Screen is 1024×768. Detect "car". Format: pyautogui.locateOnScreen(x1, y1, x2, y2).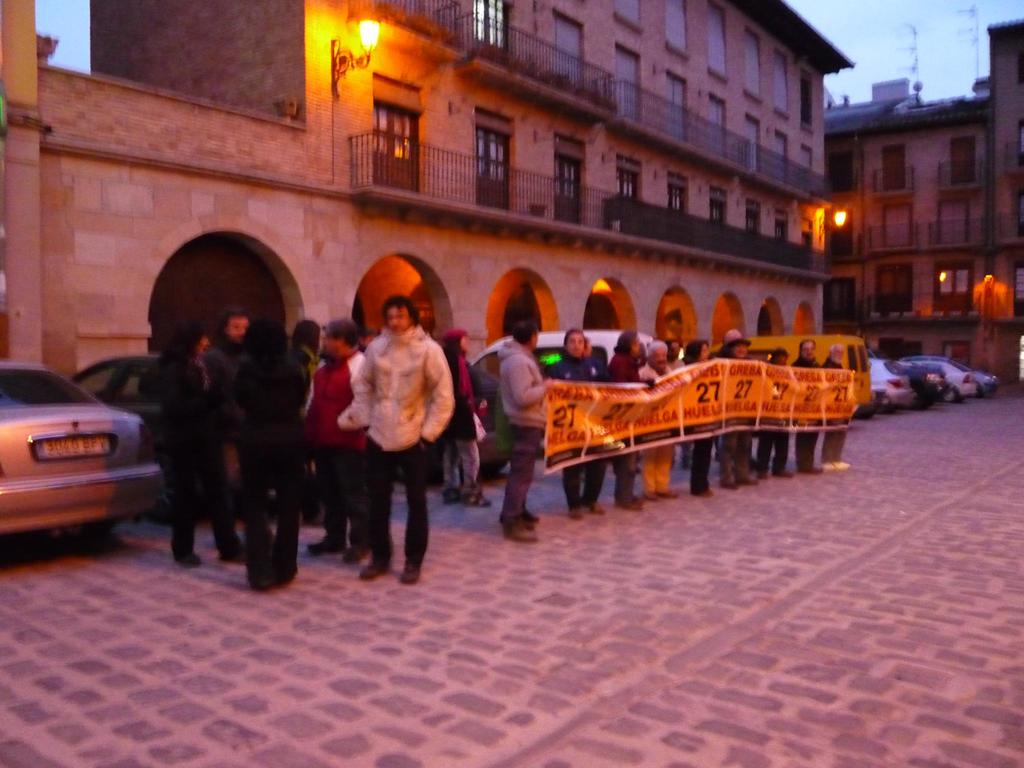
pyautogui.locateOnScreen(319, 360, 515, 484).
